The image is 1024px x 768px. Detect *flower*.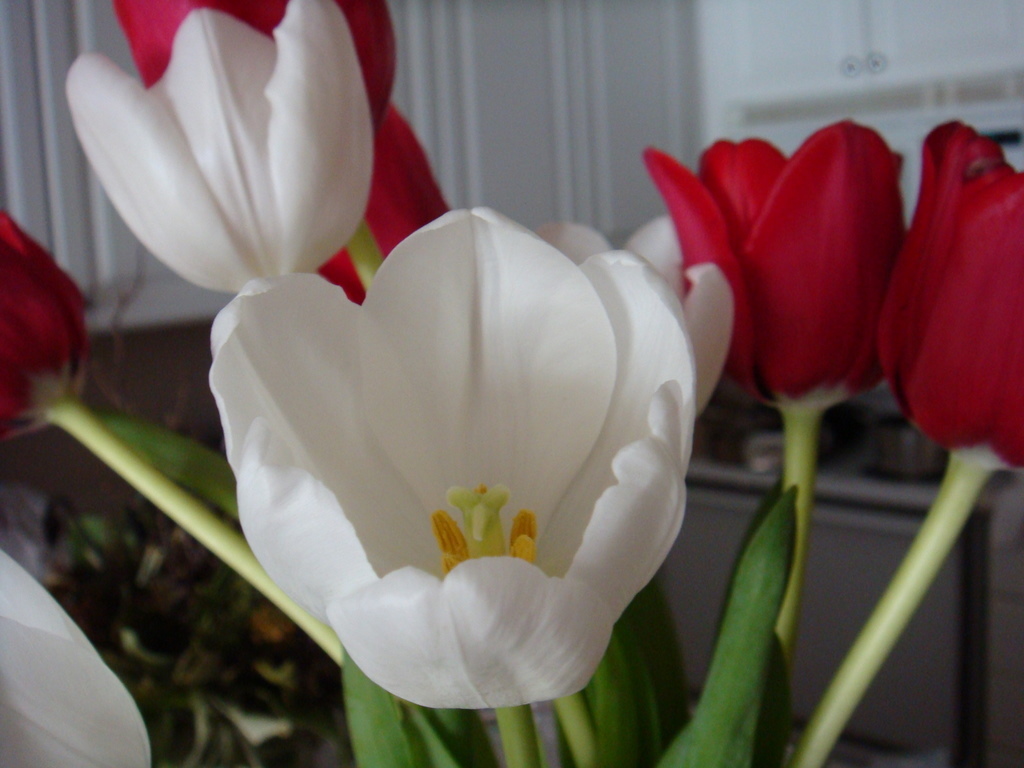
Detection: l=638, t=119, r=910, b=407.
